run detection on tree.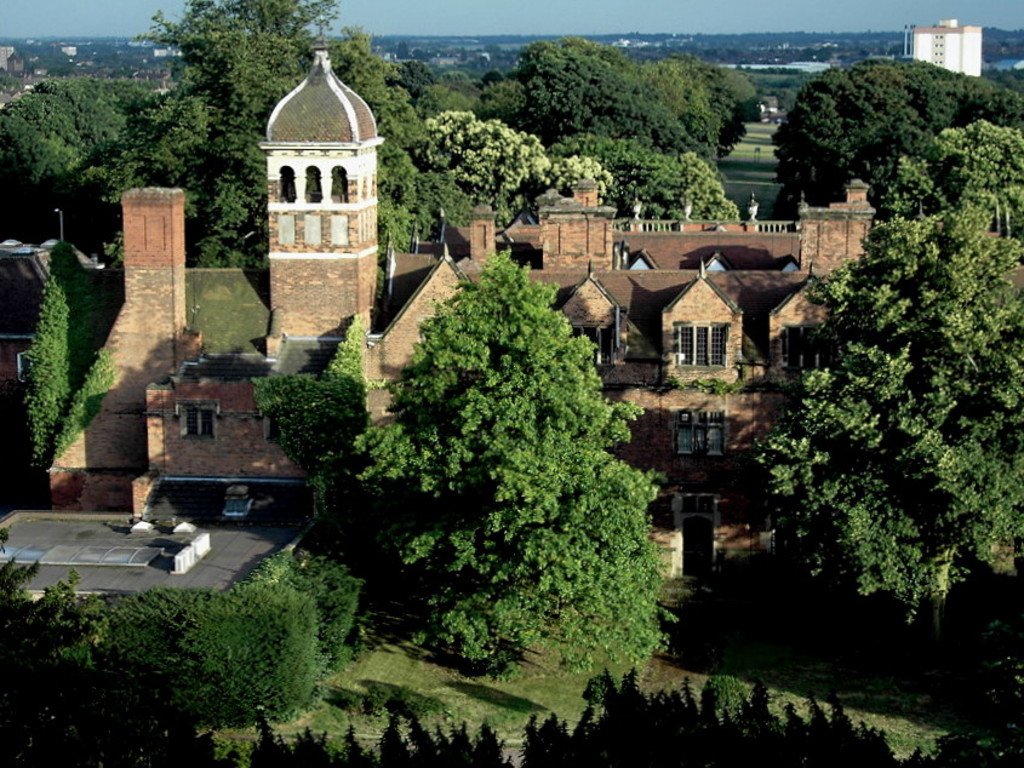
Result: bbox(350, 241, 687, 677).
